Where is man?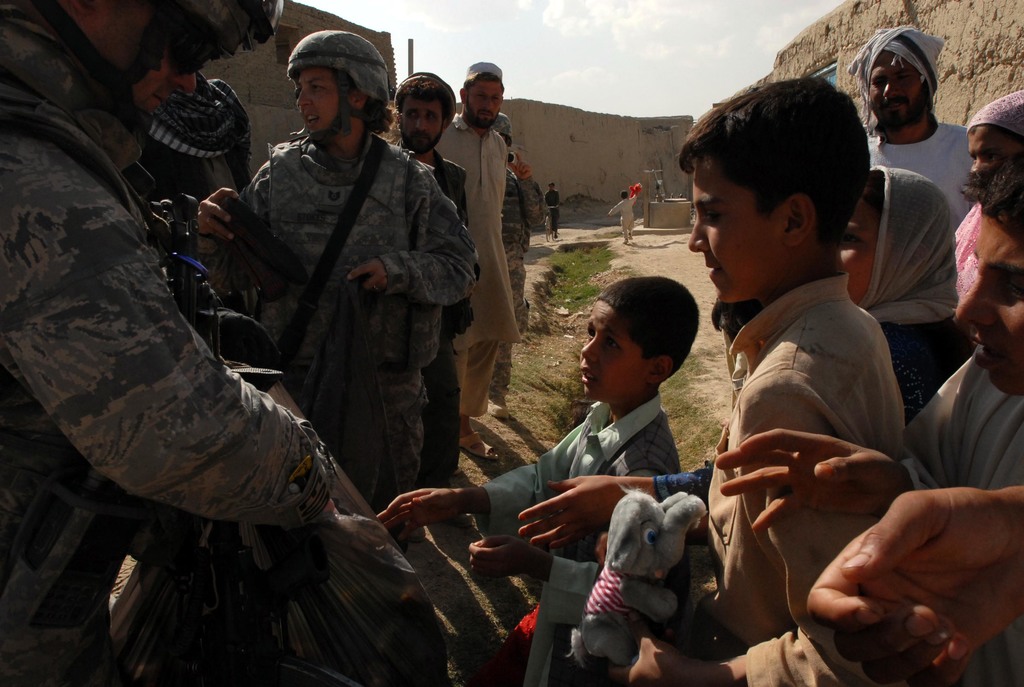
Rect(439, 54, 513, 463).
